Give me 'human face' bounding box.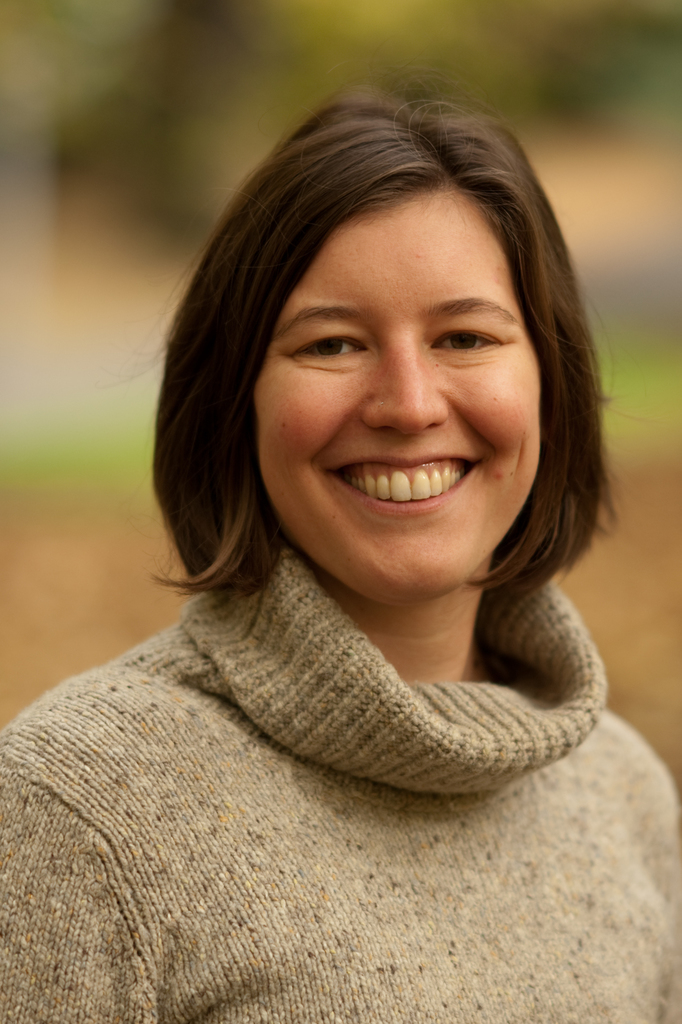
245, 174, 545, 607.
